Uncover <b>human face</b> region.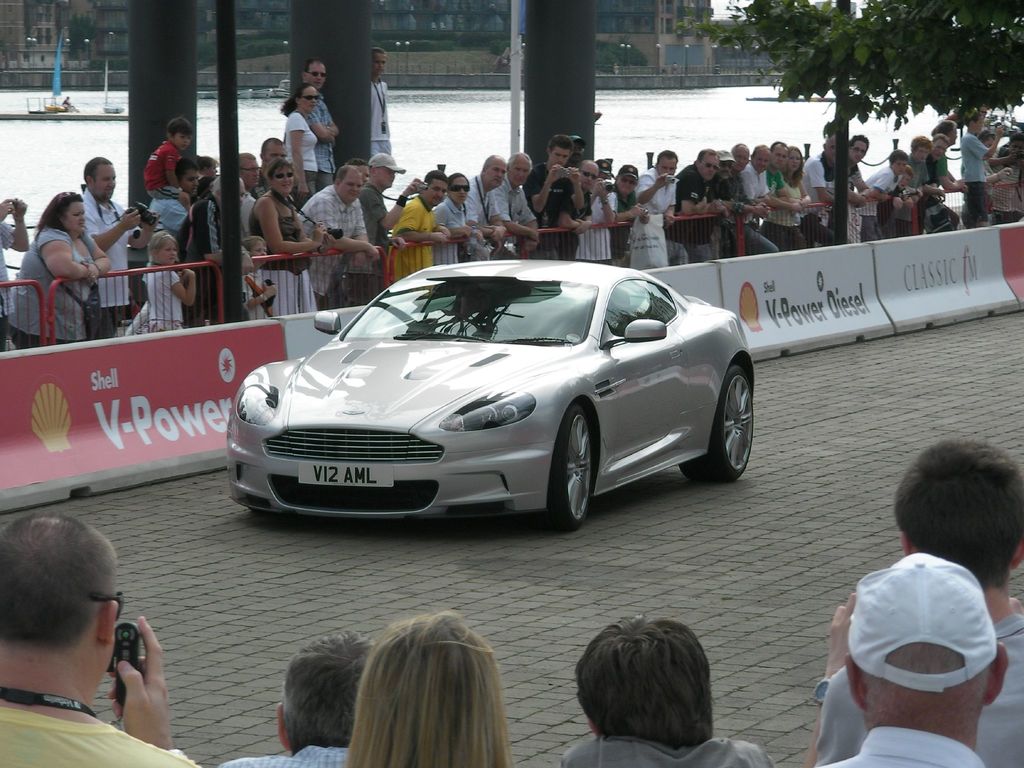
Uncovered: Rect(241, 157, 256, 186).
